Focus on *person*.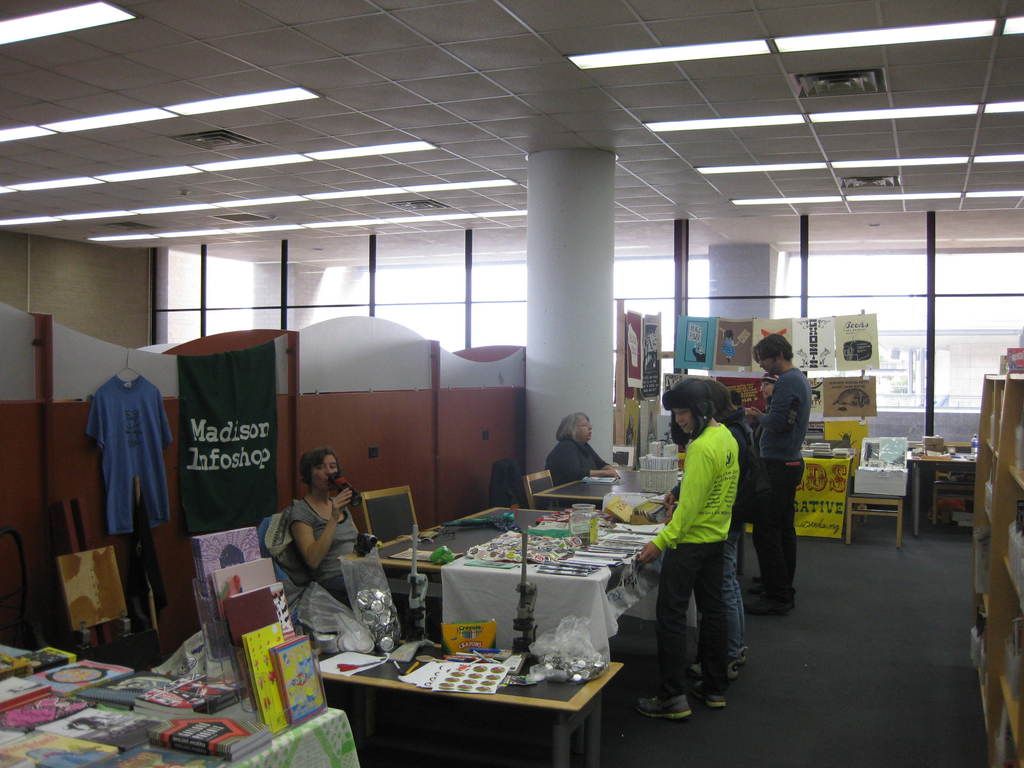
Focused at left=744, top=338, right=813, bottom=611.
